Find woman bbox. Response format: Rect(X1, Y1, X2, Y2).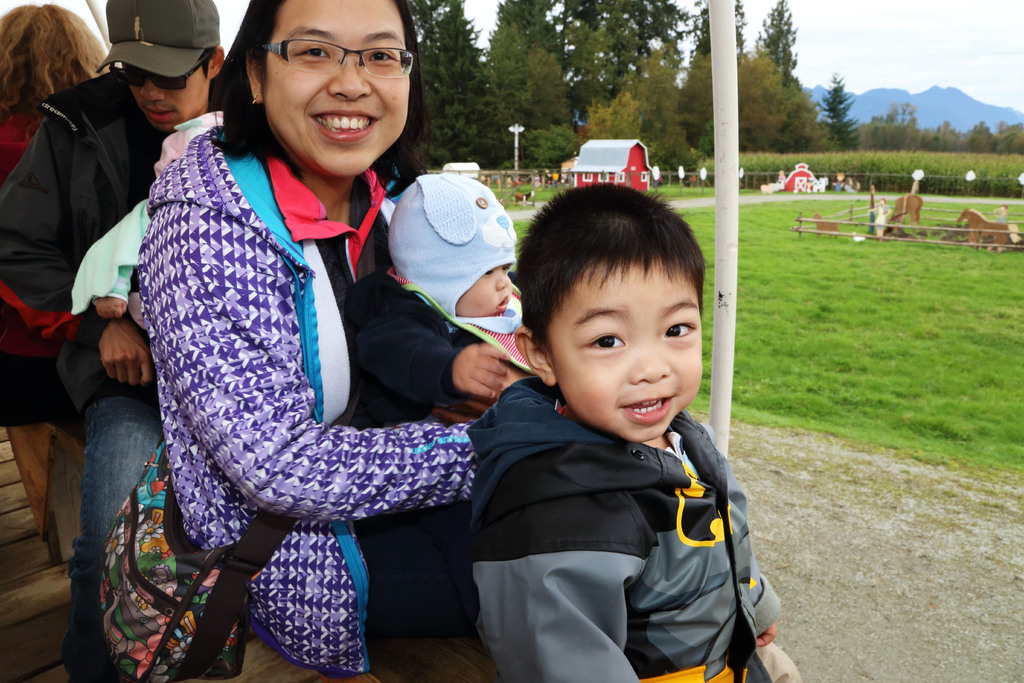
Rect(0, 0, 108, 530).
